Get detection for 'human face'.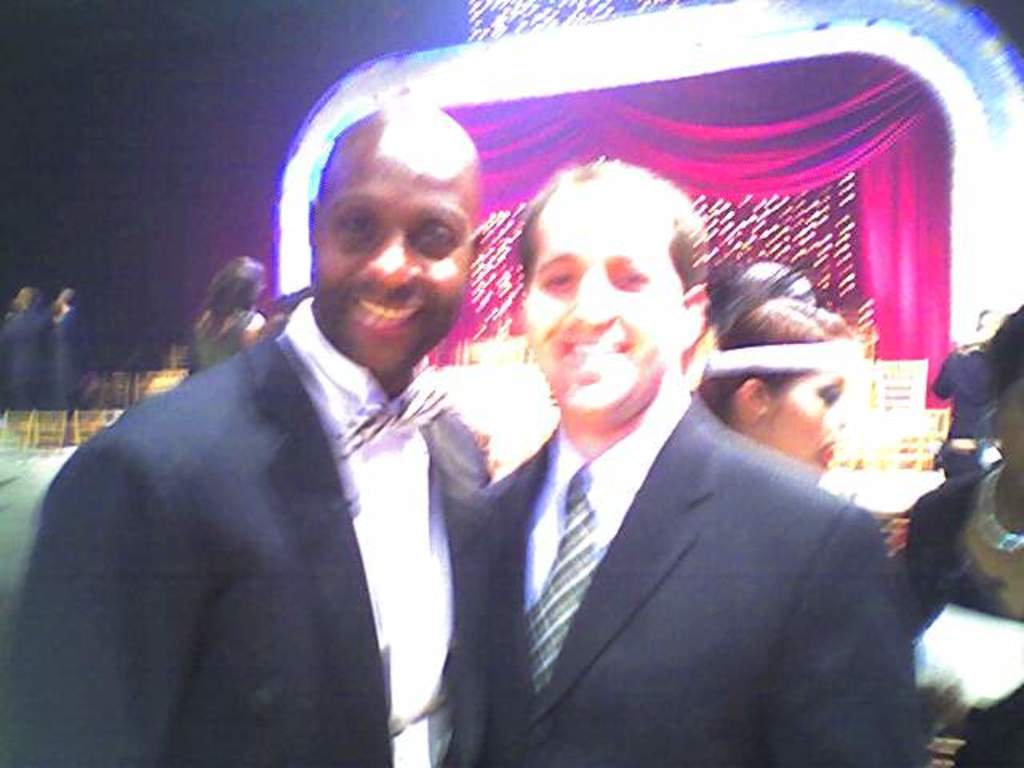
Detection: rect(517, 181, 683, 421).
